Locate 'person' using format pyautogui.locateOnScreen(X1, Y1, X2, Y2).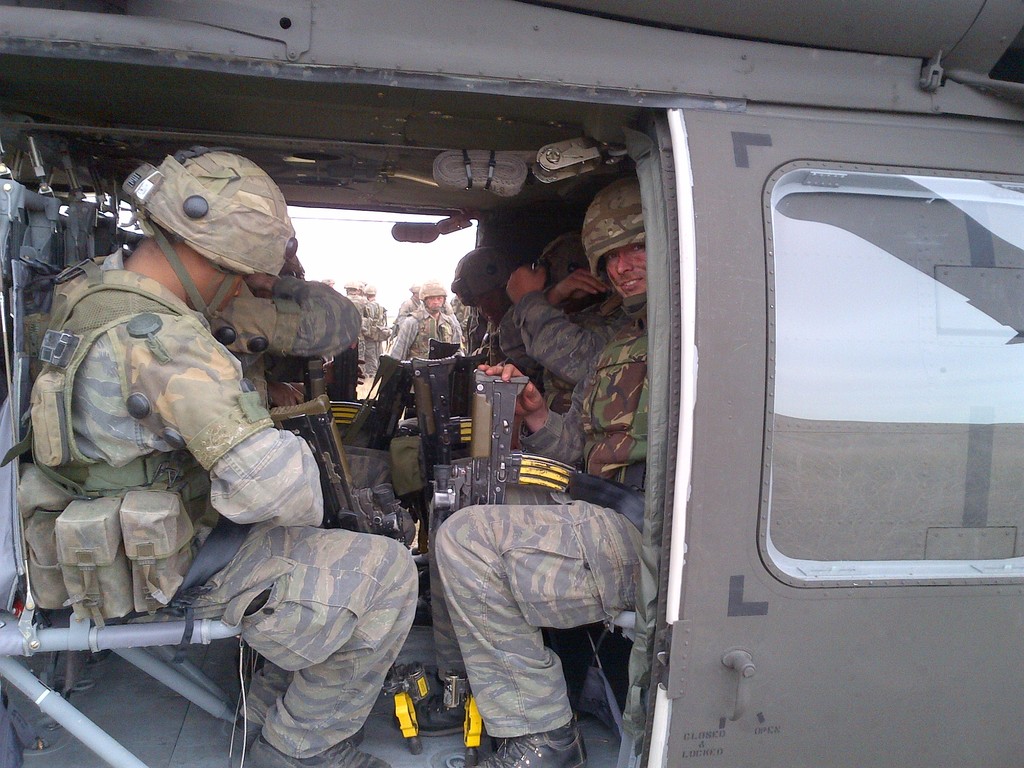
pyautogui.locateOnScreen(413, 172, 650, 767).
